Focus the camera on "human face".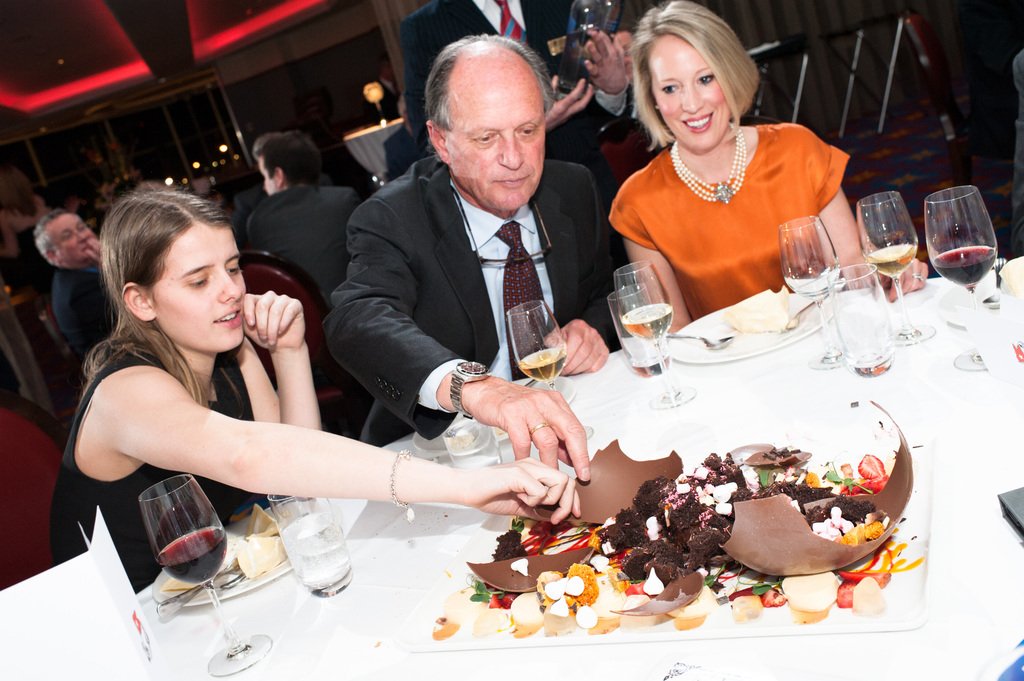
Focus region: <box>60,214,108,258</box>.
